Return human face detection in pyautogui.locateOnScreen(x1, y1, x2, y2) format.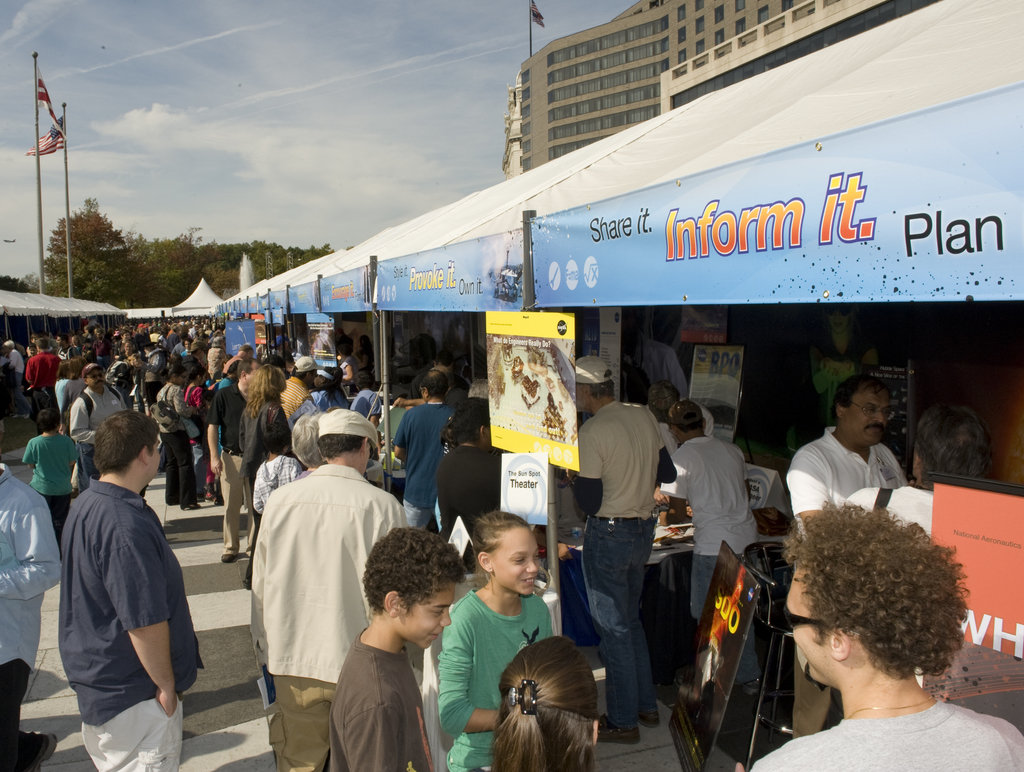
pyautogui.locateOnScreen(401, 581, 451, 647).
